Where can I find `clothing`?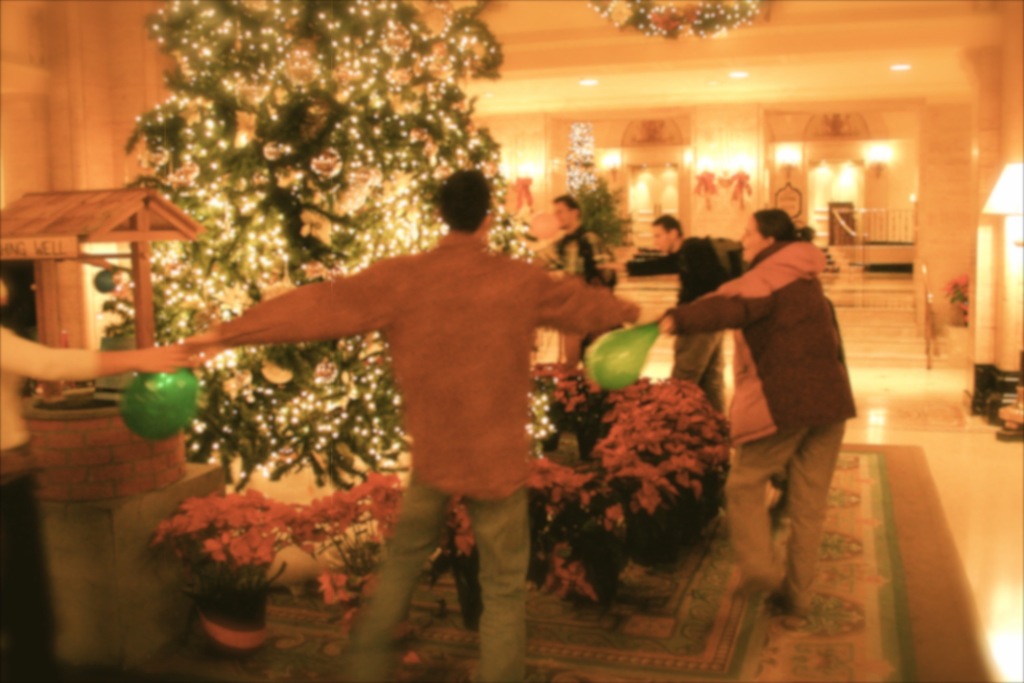
You can find it at l=627, t=234, r=750, b=432.
